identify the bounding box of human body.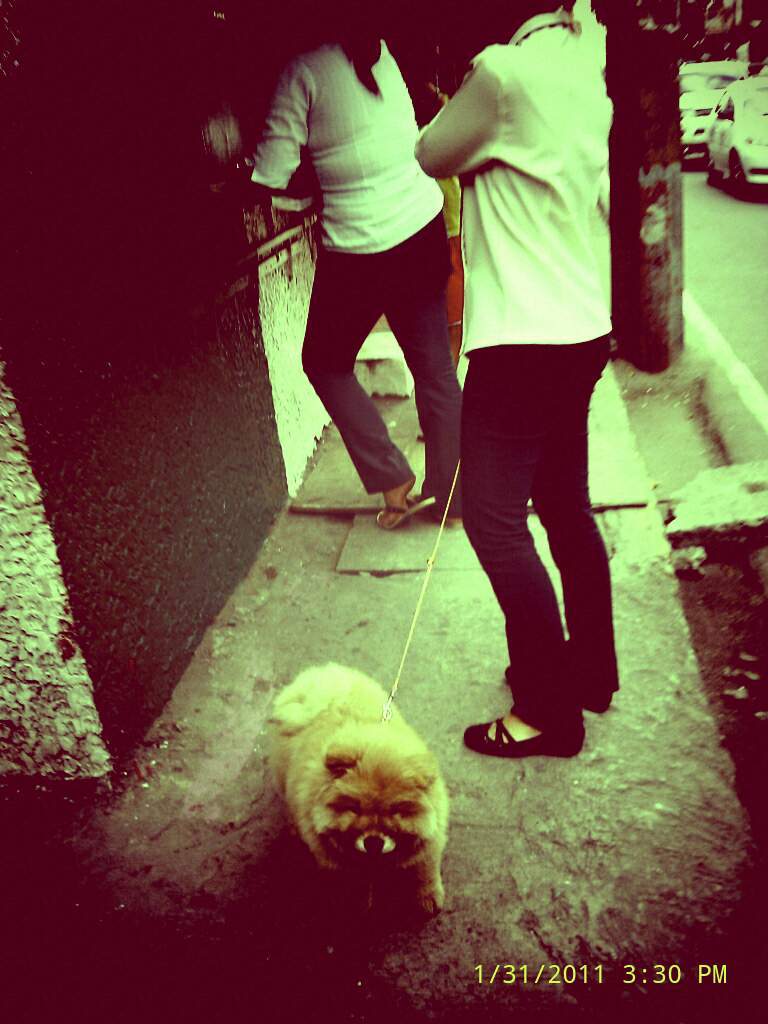
BBox(415, 0, 617, 751).
